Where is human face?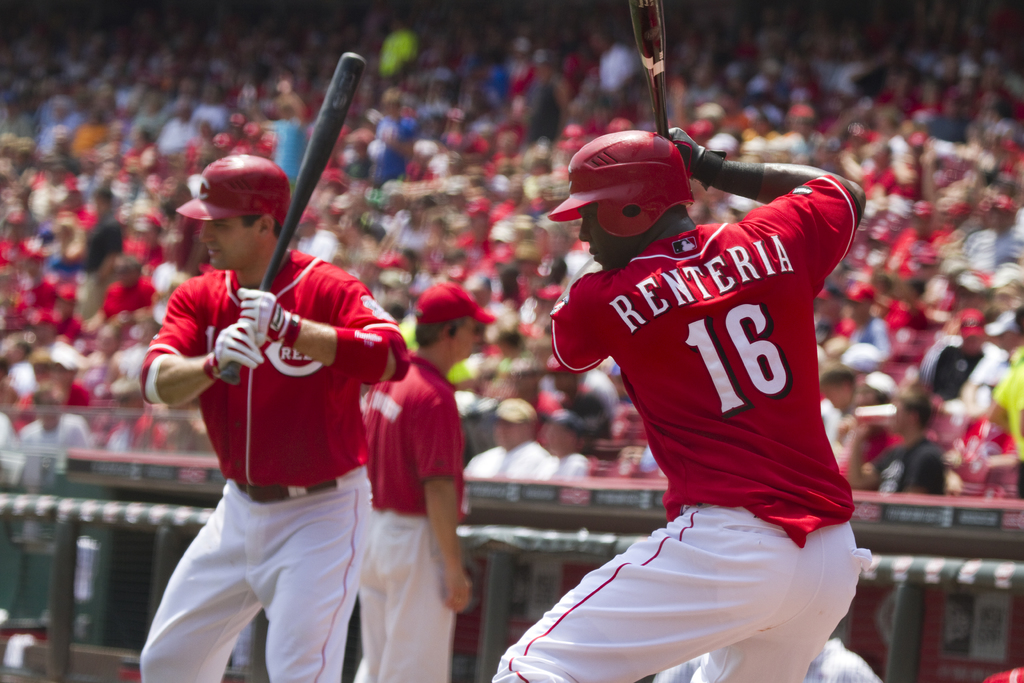
box(574, 202, 629, 267).
